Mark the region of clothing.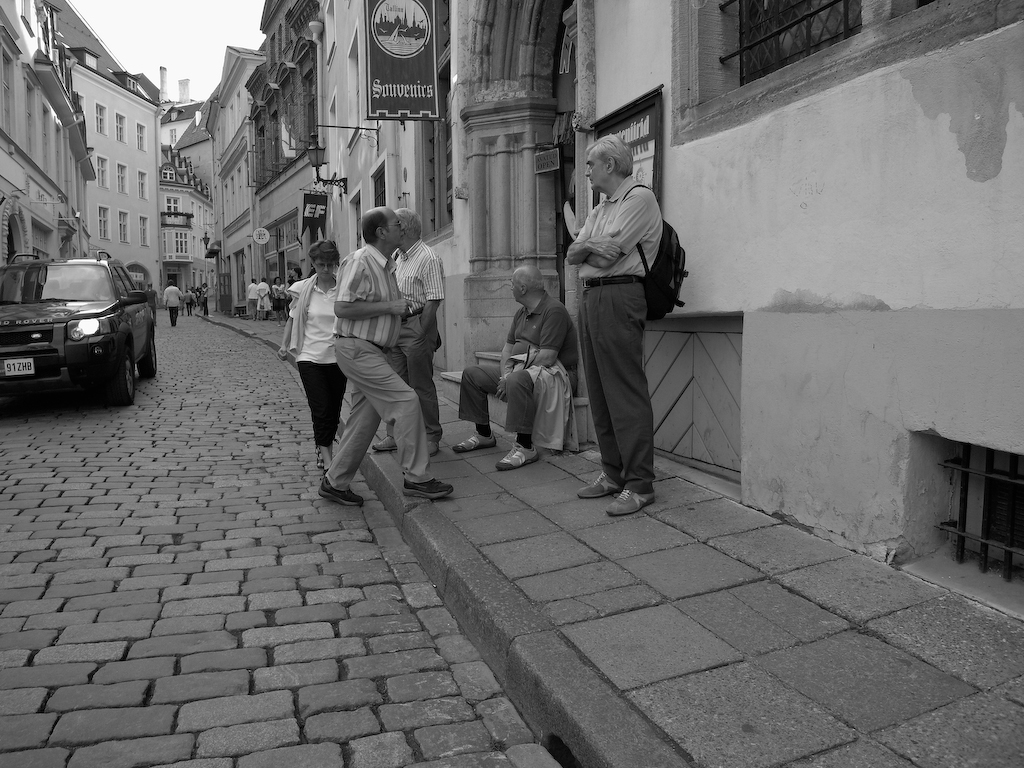
Region: 455/290/577/435.
